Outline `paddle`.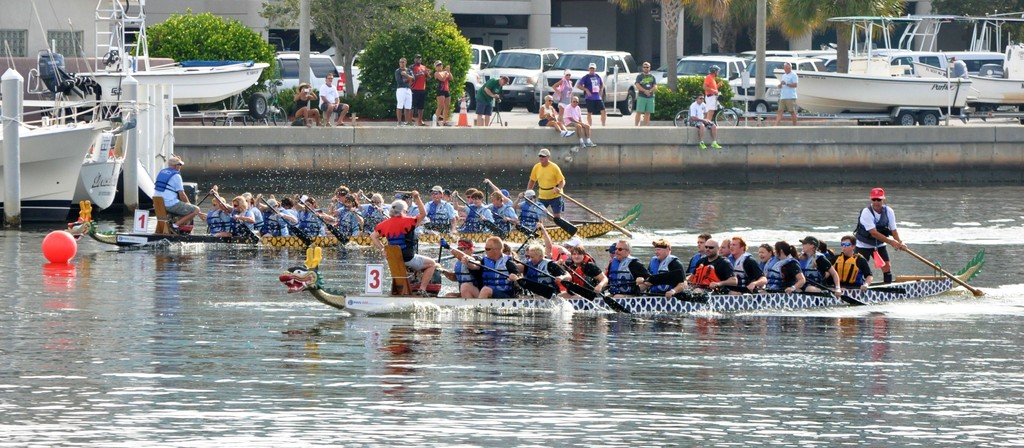
Outline: bbox=(524, 260, 594, 303).
